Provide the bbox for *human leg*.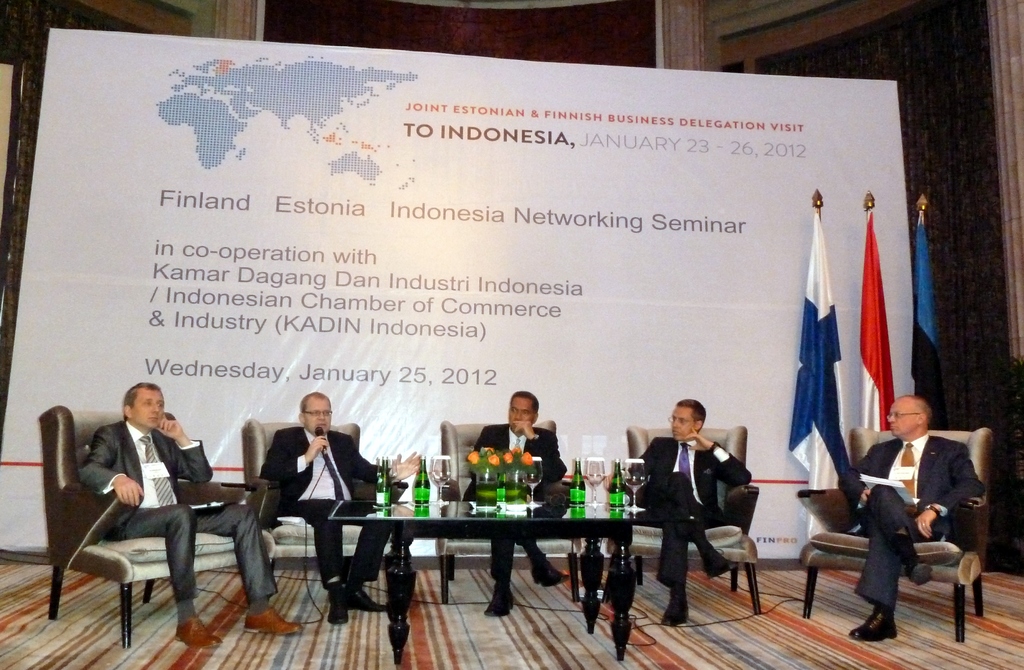
x1=515, y1=537, x2=570, y2=587.
